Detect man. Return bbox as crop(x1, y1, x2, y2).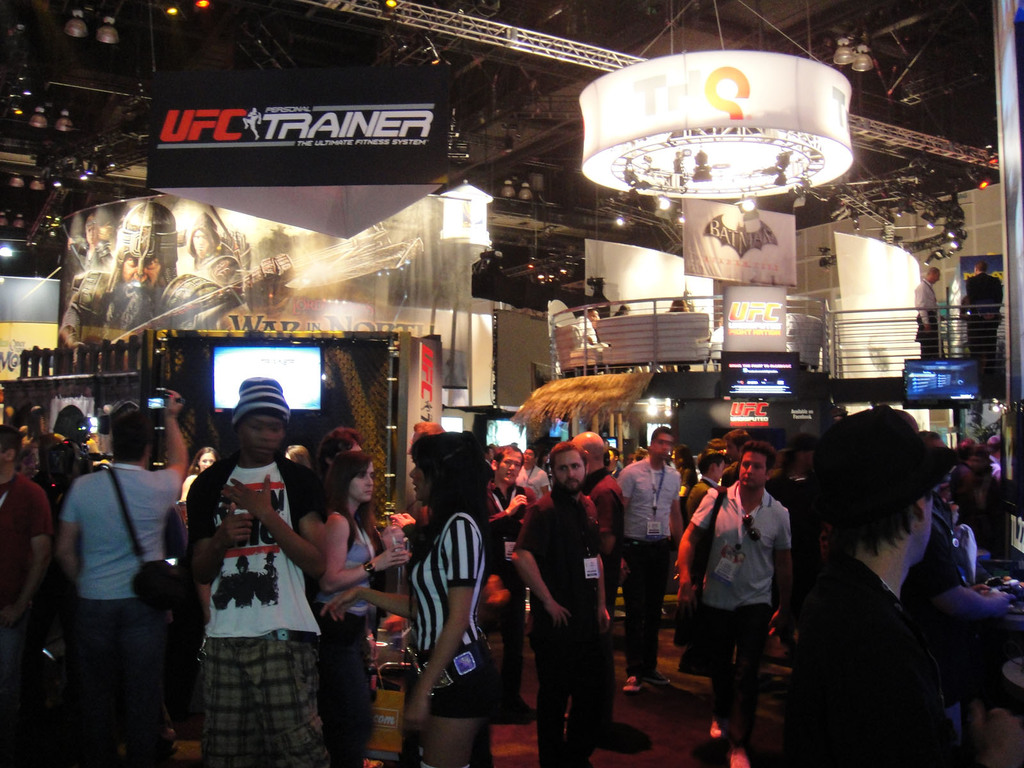
crop(616, 424, 686, 691).
